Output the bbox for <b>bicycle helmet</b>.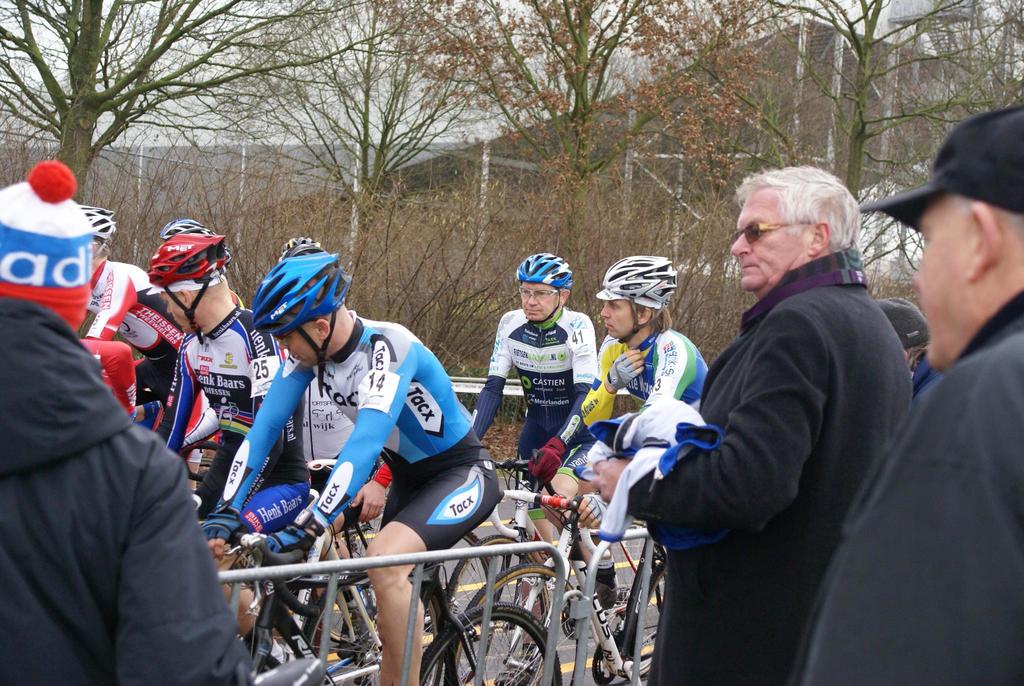
bbox=[520, 251, 573, 292].
